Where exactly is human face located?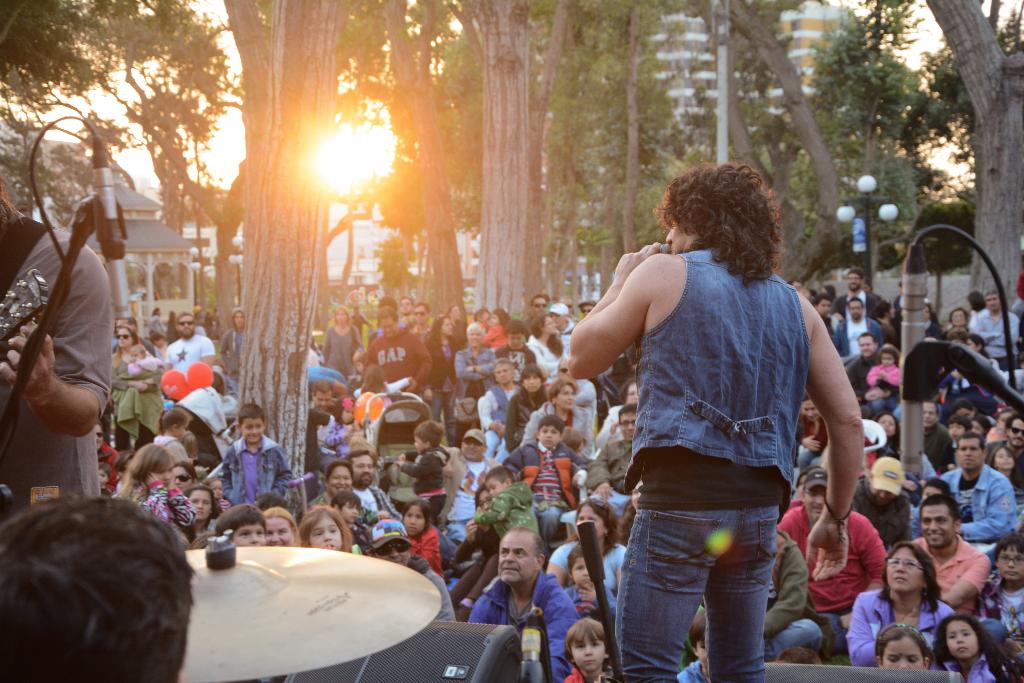
Its bounding box is x1=949 y1=303 x2=970 y2=328.
